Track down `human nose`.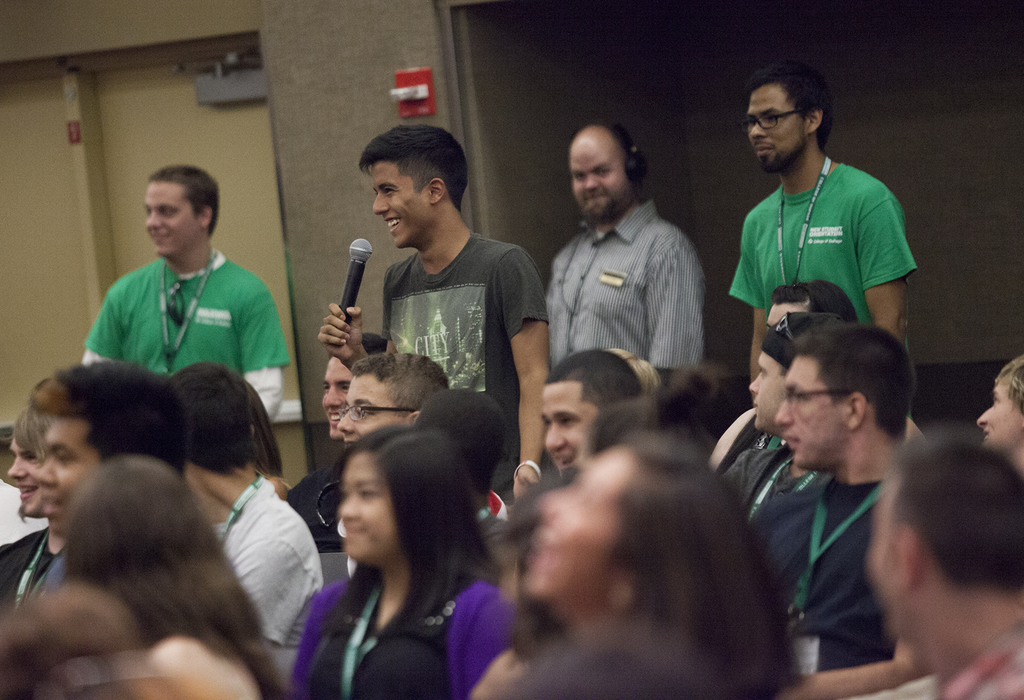
Tracked to (43,456,54,481).
